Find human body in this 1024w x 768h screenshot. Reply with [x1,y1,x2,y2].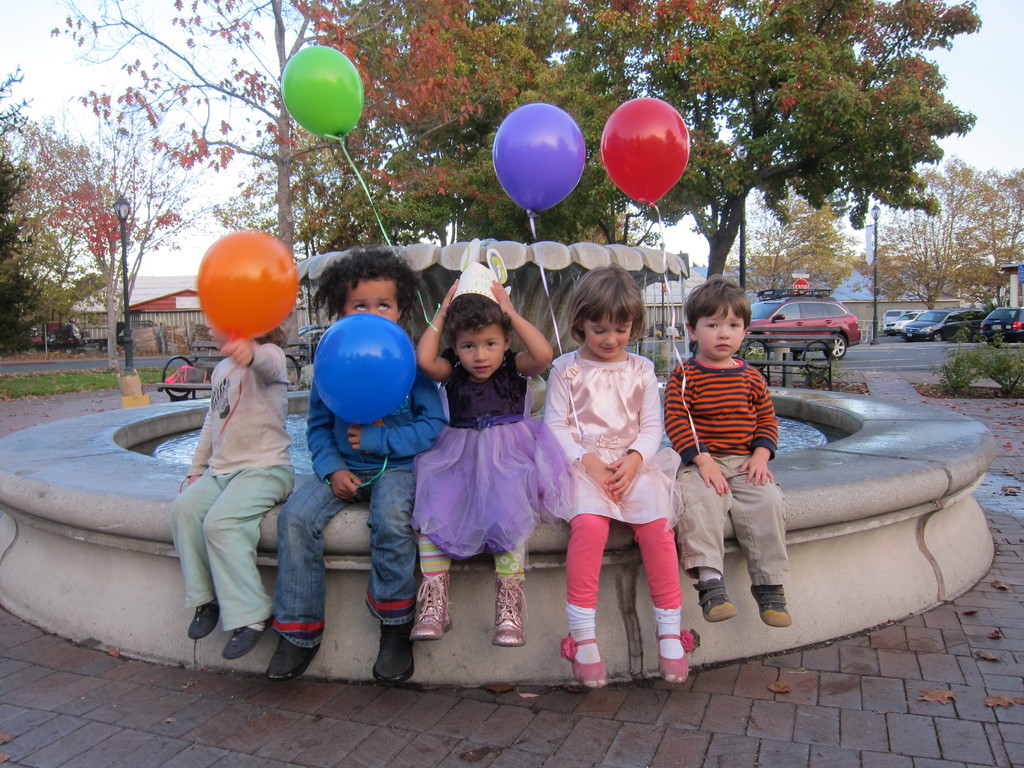
[413,263,572,662].
